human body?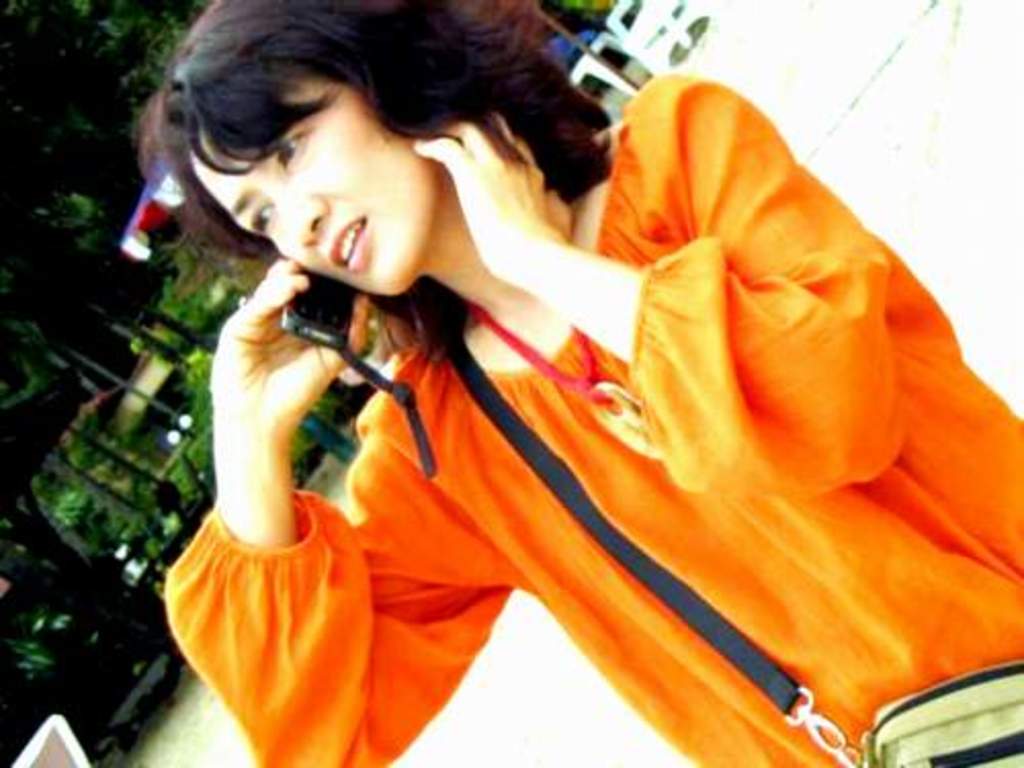
184/35/1004/766
